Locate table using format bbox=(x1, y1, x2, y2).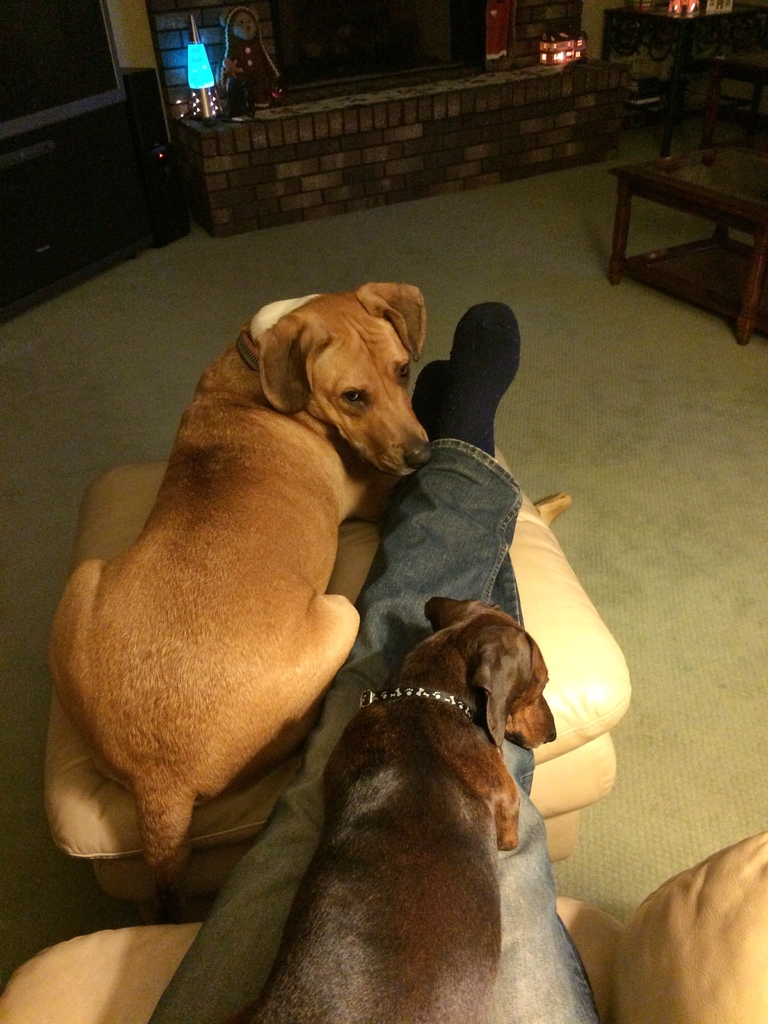
bbox=(599, 120, 767, 341).
